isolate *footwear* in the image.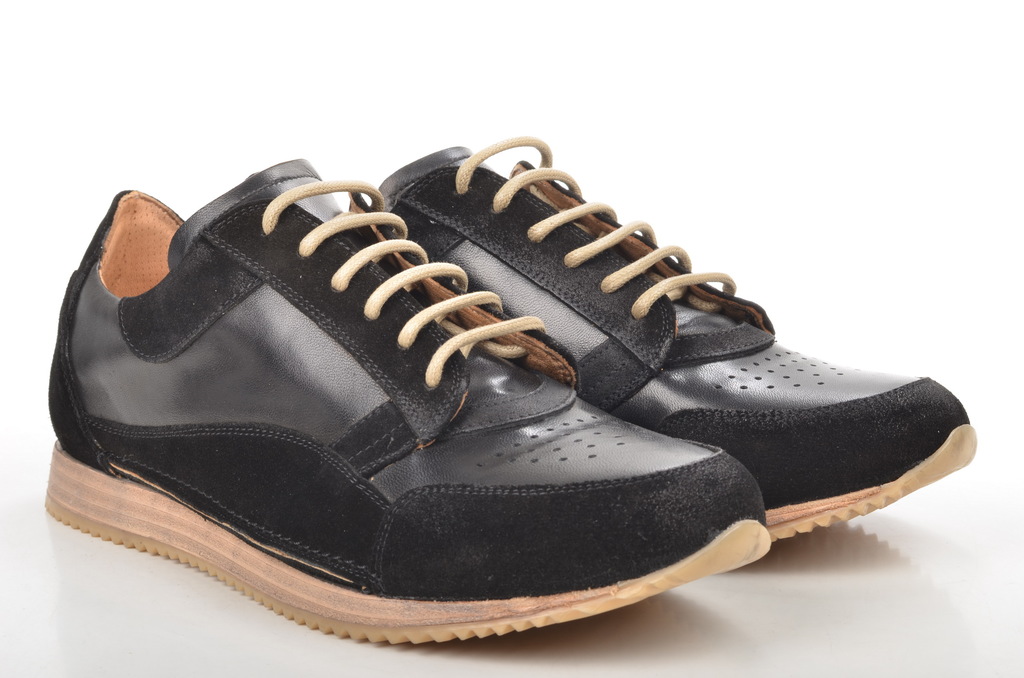
Isolated region: bbox=(356, 131, 980, 544).
